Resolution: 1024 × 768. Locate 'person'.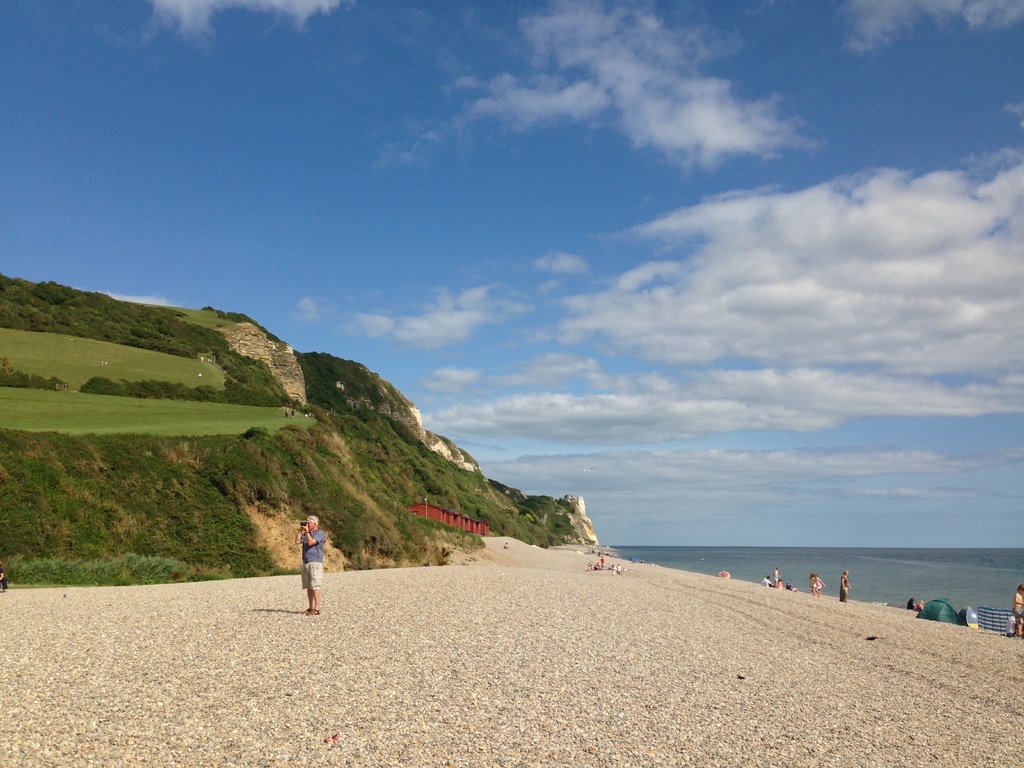
{"x1": 1007, "y1": 584, "x2": 1023, "y2": 633}.
